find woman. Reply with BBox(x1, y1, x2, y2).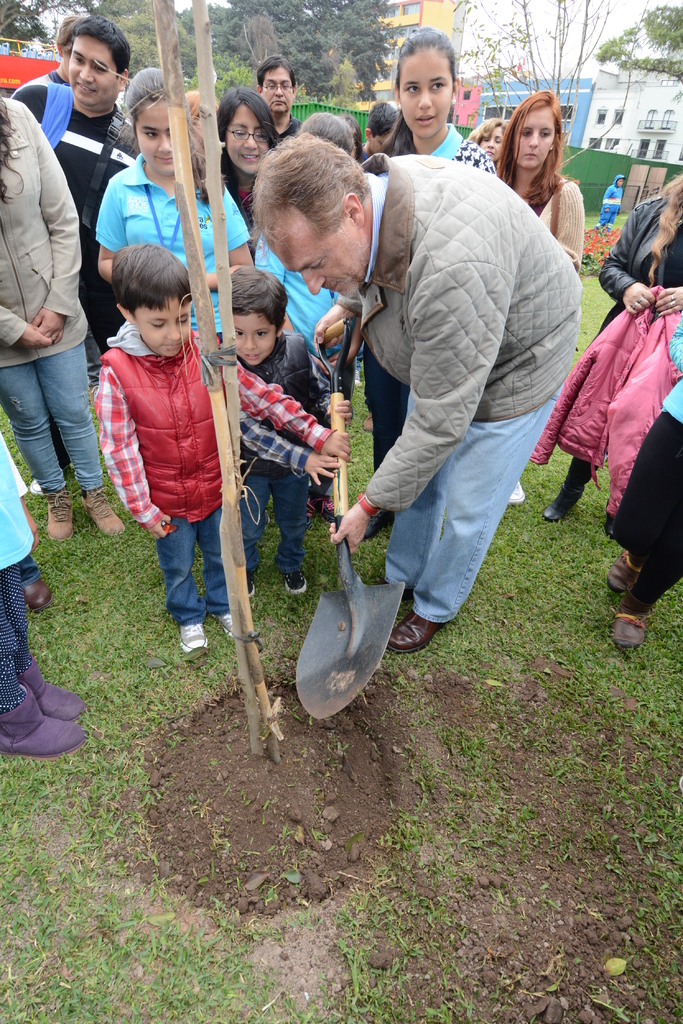
BBox(216, 88, 281, 255).
